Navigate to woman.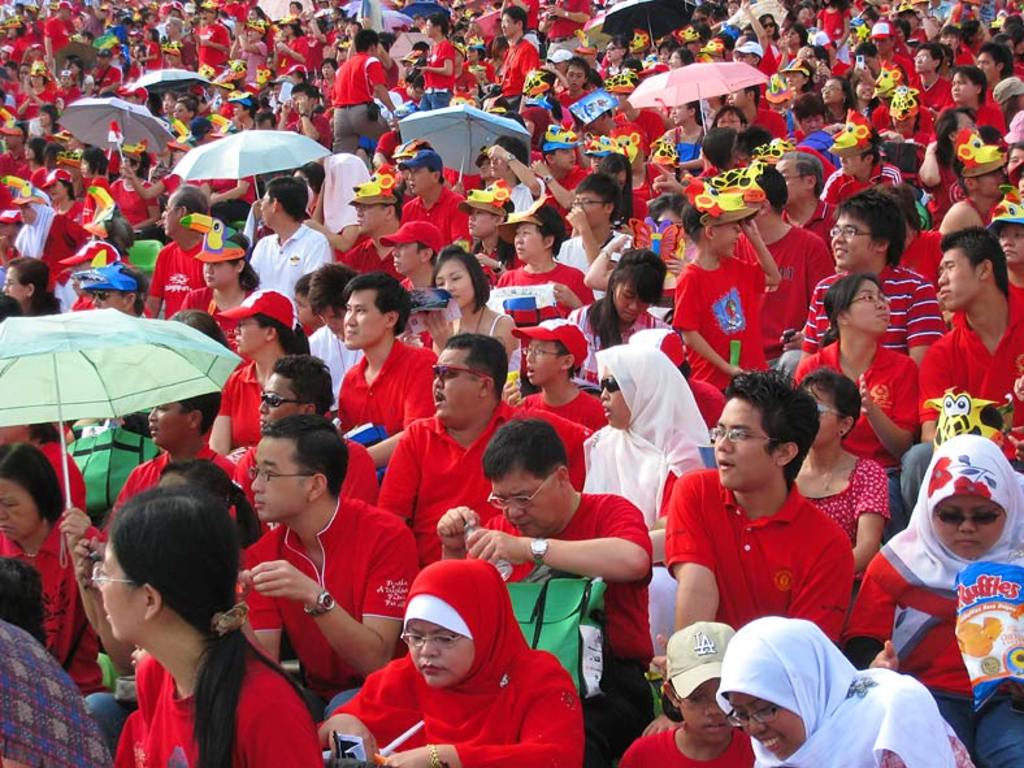
Navigation target: 759:12:781:42.
